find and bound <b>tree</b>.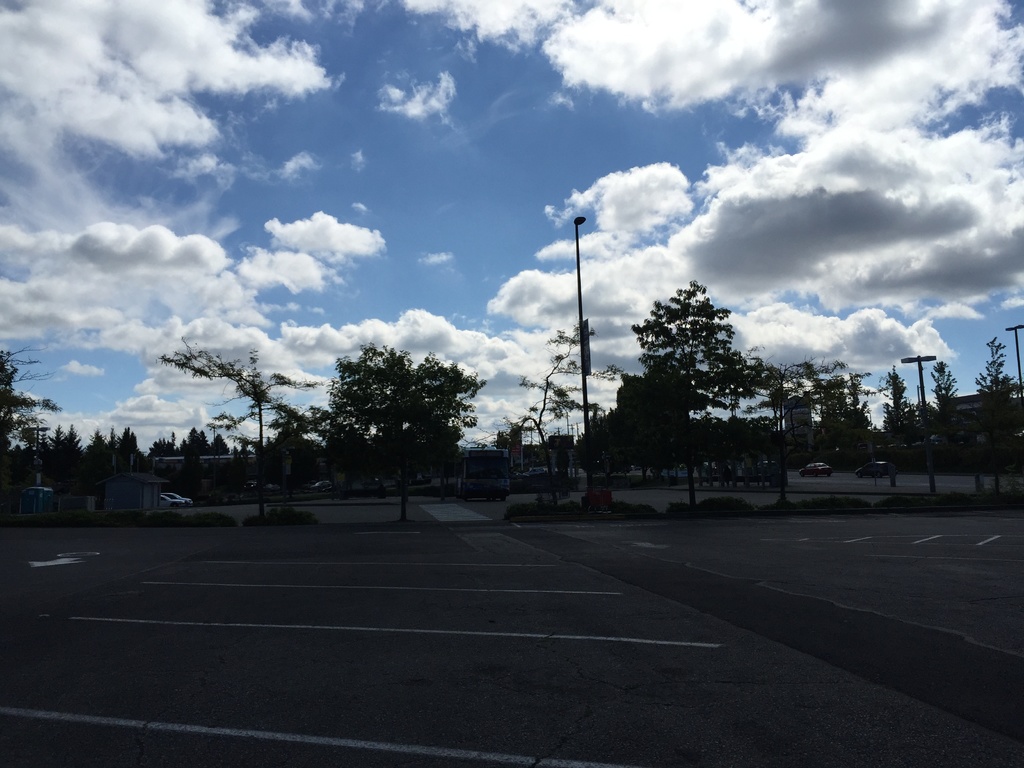
Bound: 145, 337, 318, 512.
